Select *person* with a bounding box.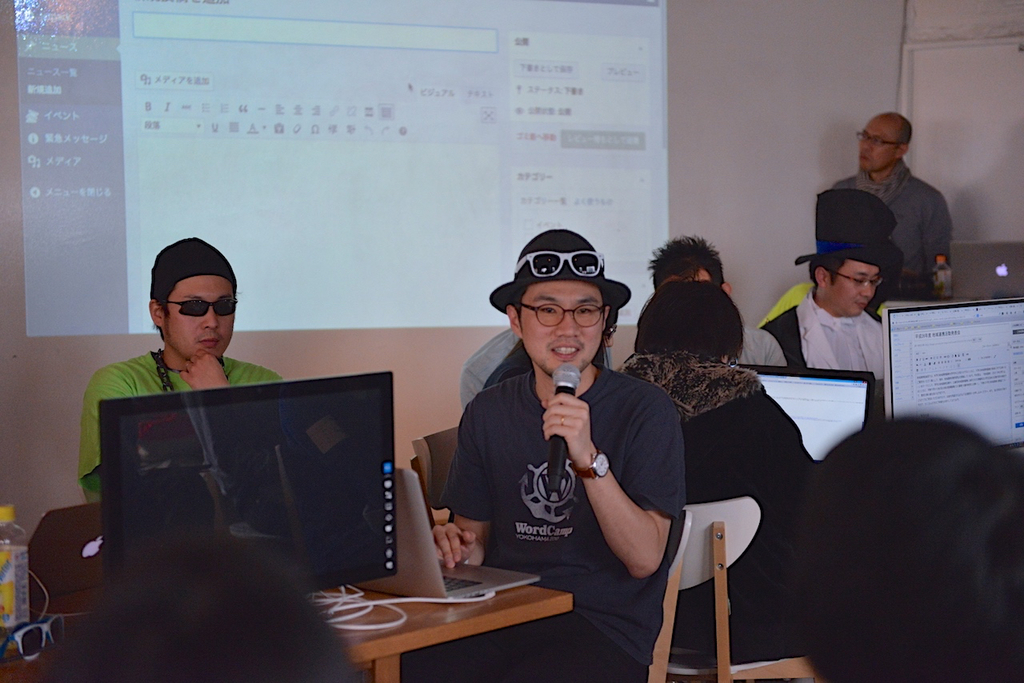
[823, 114, 960, 322].
